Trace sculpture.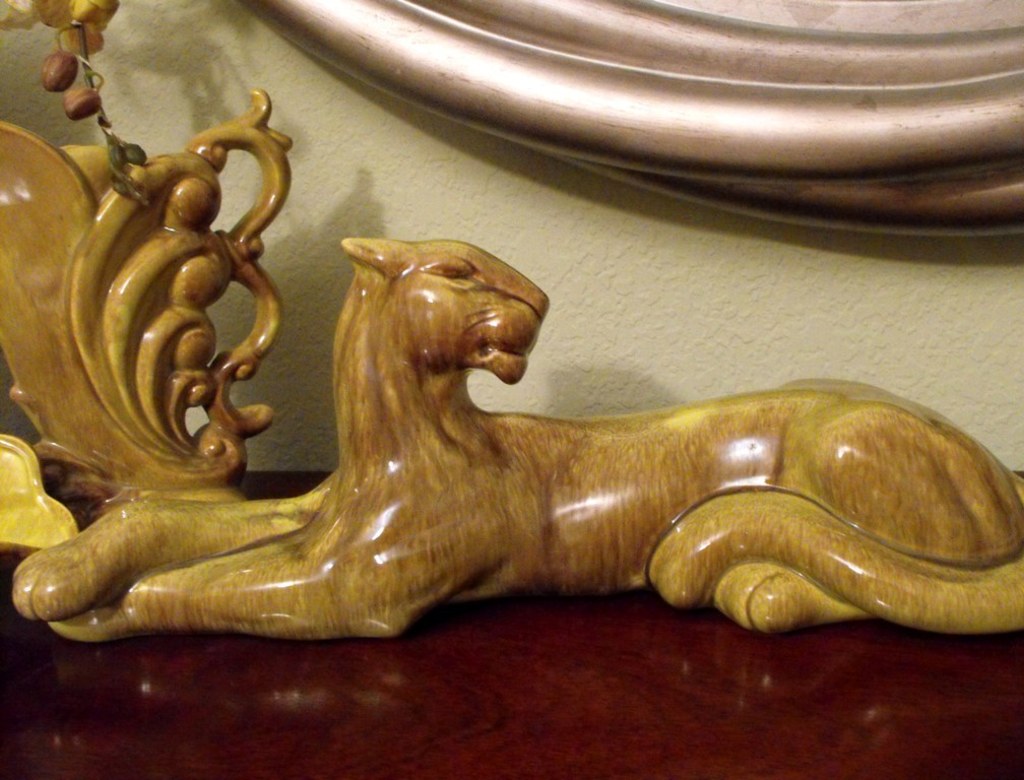
Traced to {"left": 29, "top": 186, "right": 1005, "bottom": 684}.
